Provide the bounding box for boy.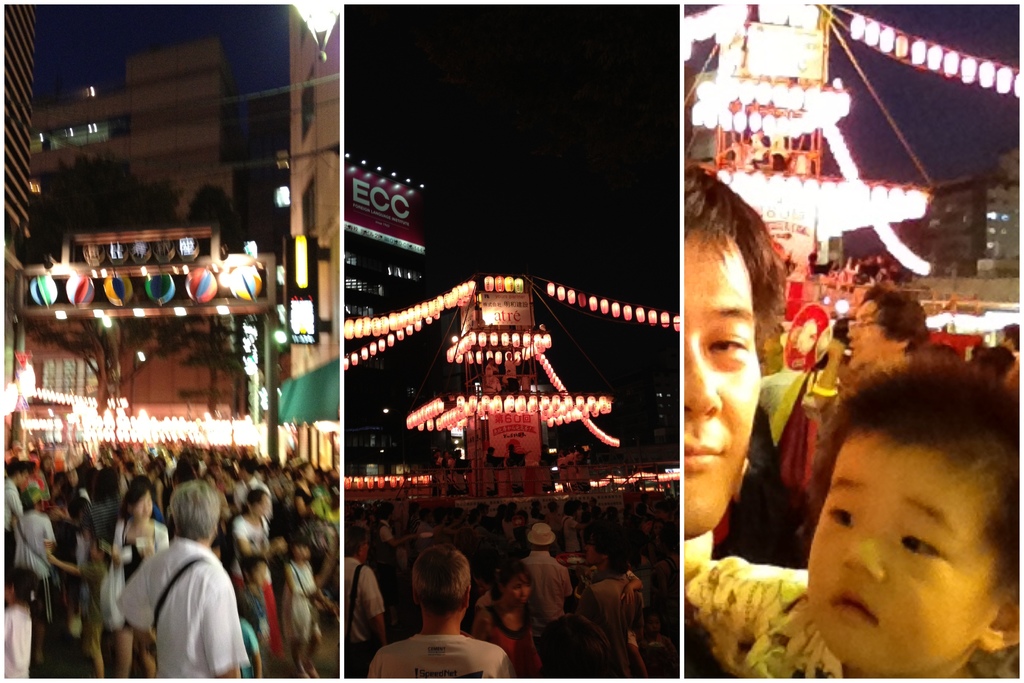
bbox=(678, 345, 1021, 678).
